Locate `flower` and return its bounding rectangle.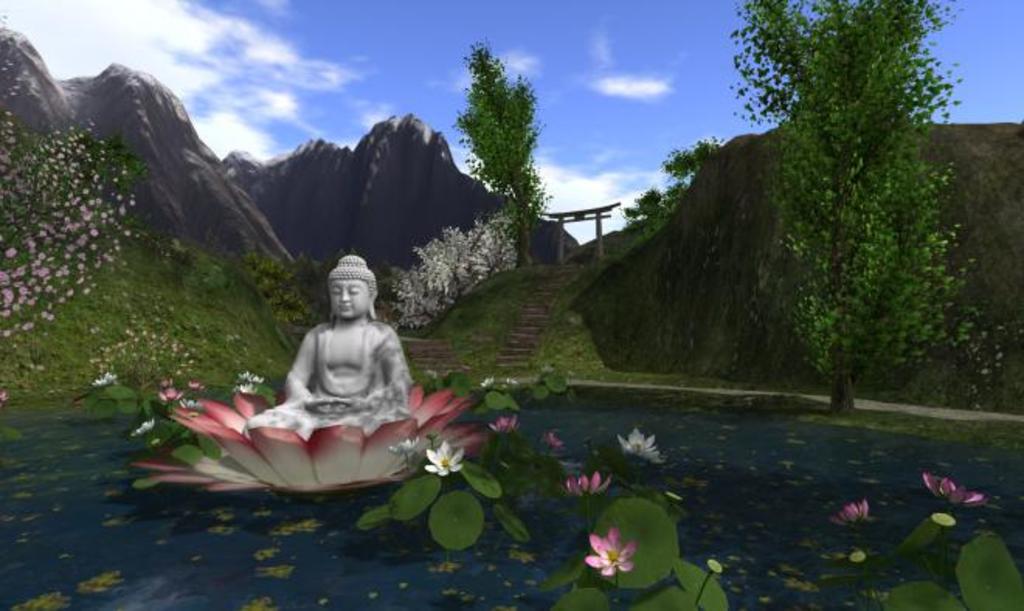
l=177, t=403, r=199, b=405.
